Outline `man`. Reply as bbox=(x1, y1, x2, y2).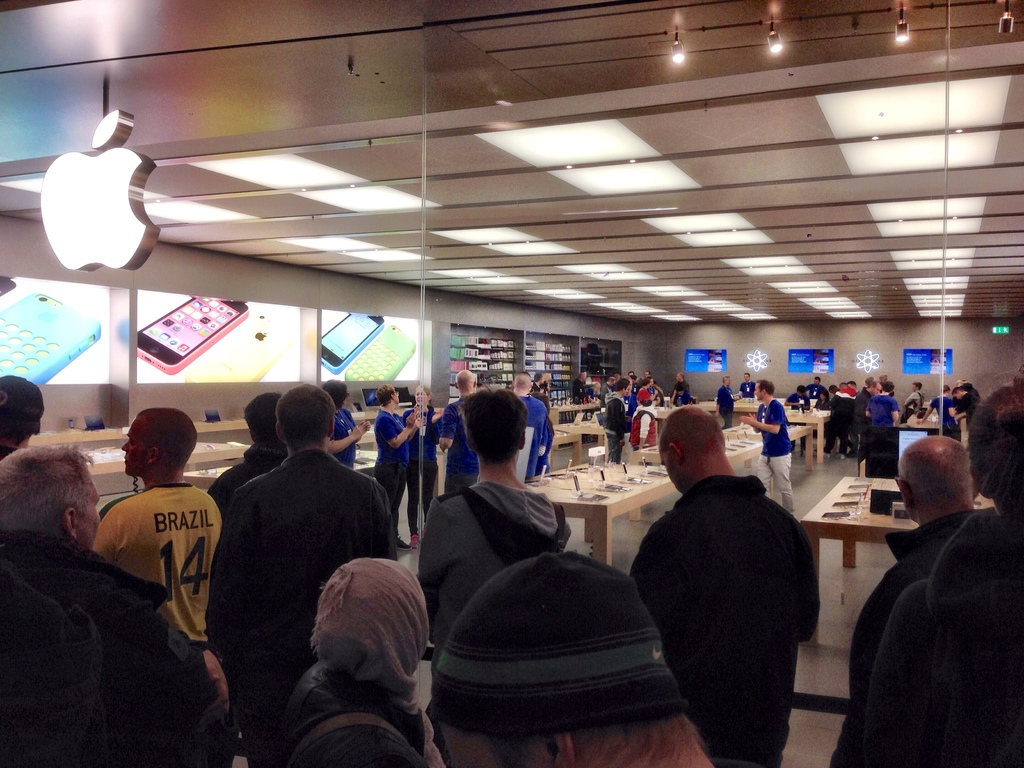
bbox=(865, 383, 902, 437).
